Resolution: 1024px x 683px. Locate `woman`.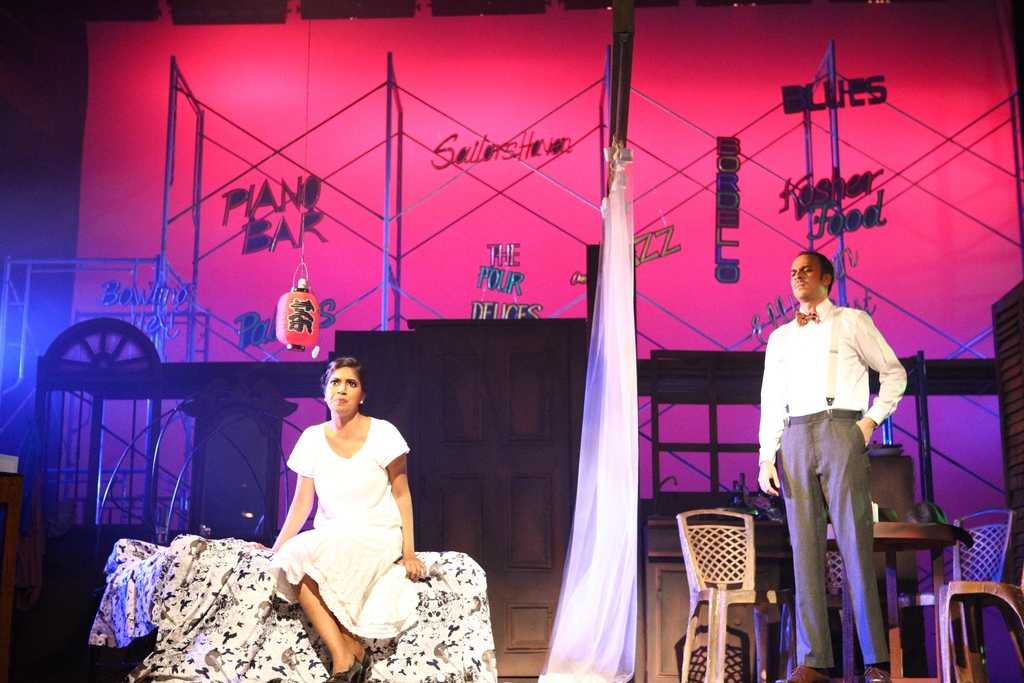
<box>259,359,438,682</box>.
